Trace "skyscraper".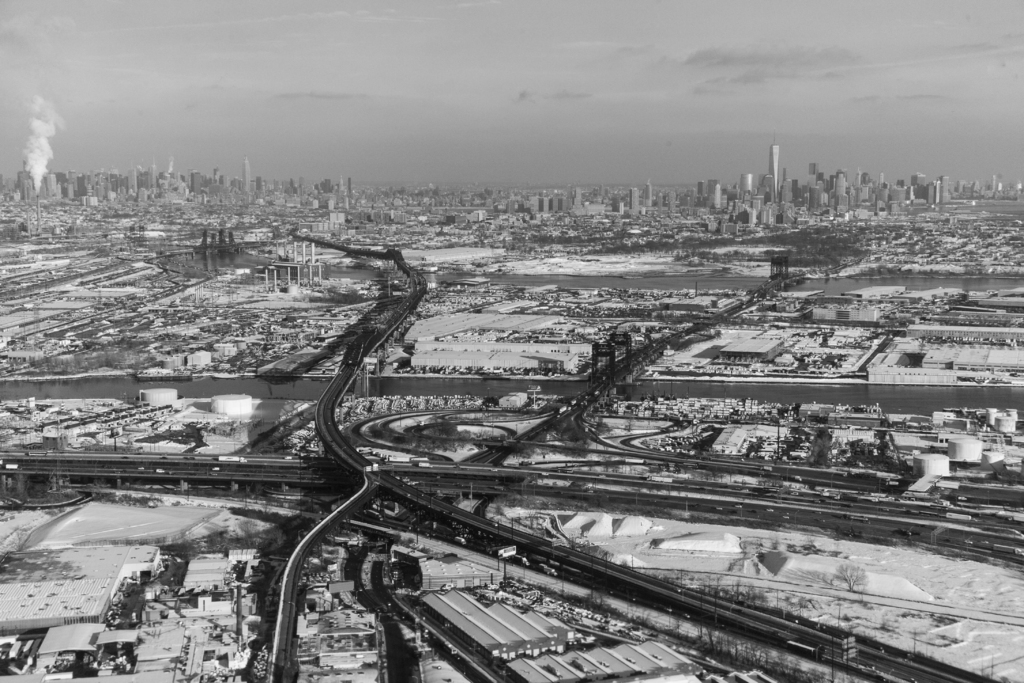
Traced to {"x1": 241, "y1": 156, "x2": 252, "y2": 190}.
